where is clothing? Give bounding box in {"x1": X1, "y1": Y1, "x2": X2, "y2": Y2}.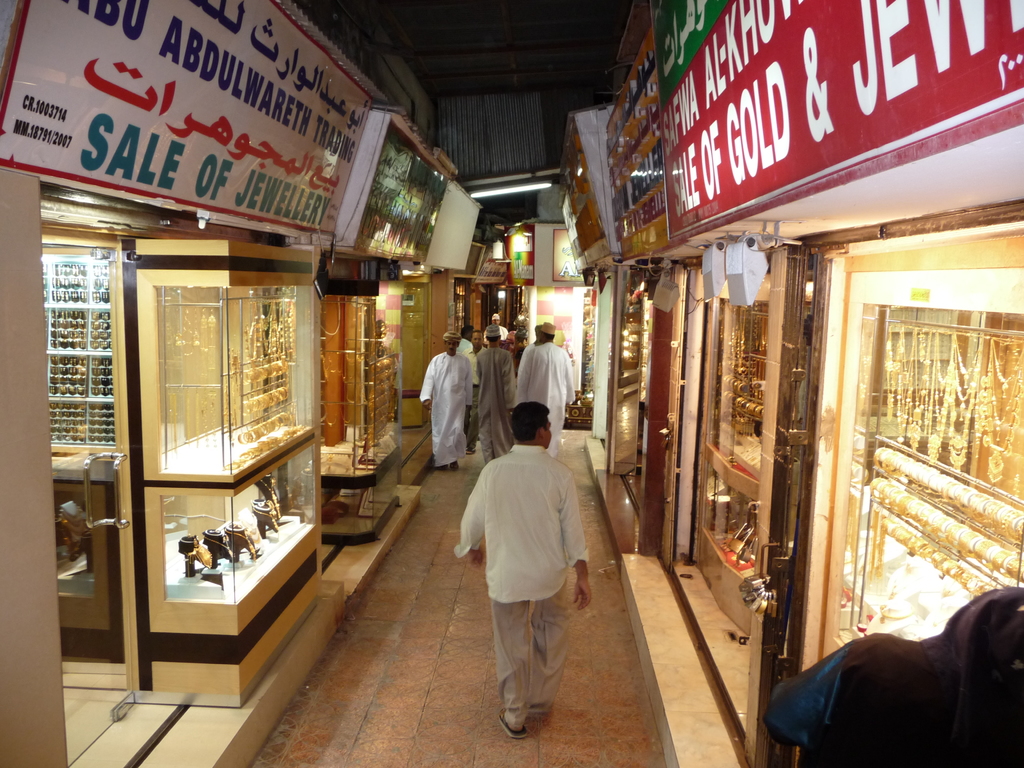
{"x1": 458, "y1": 337, "x2": 470, "y2": 357}.
